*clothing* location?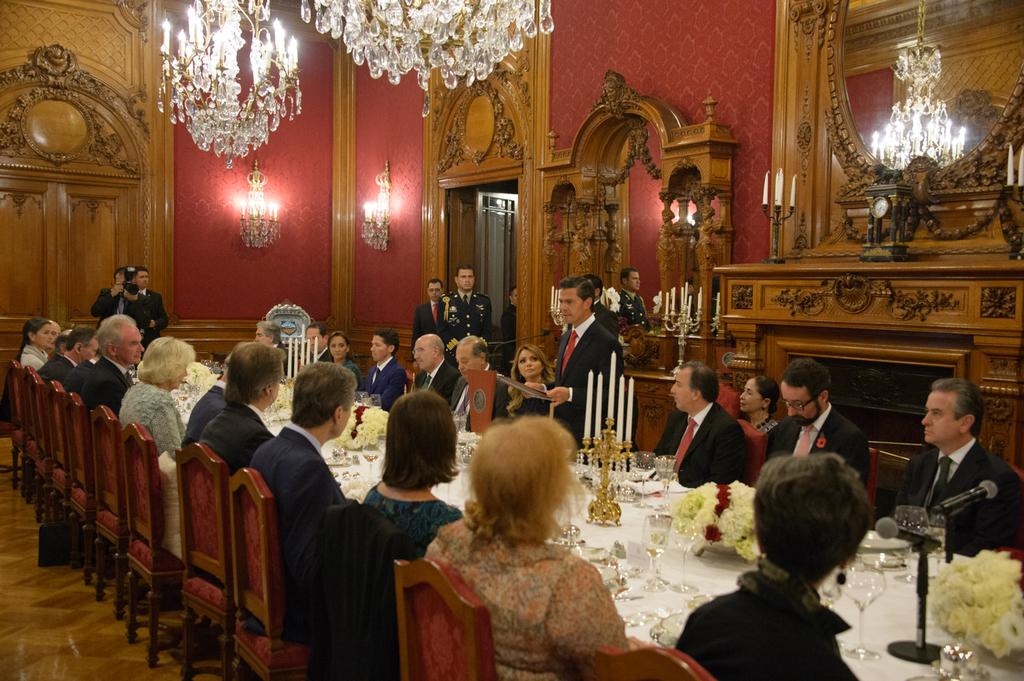
663 396 759 490
